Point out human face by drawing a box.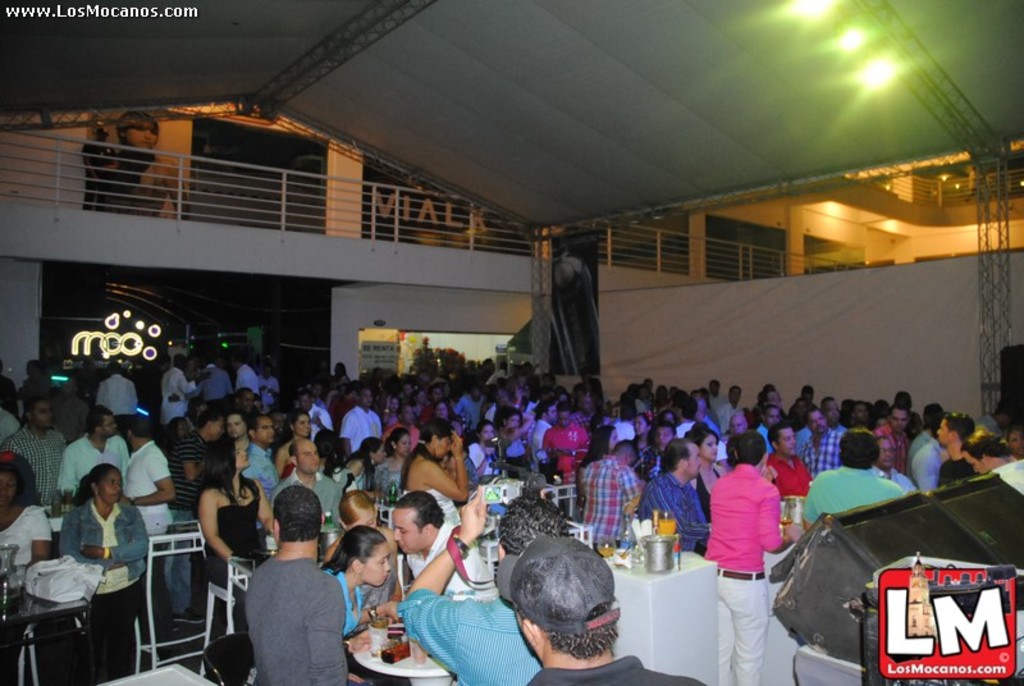
{"x1": 685, "y1": 440, "x2": 703, "y2": 476}.
